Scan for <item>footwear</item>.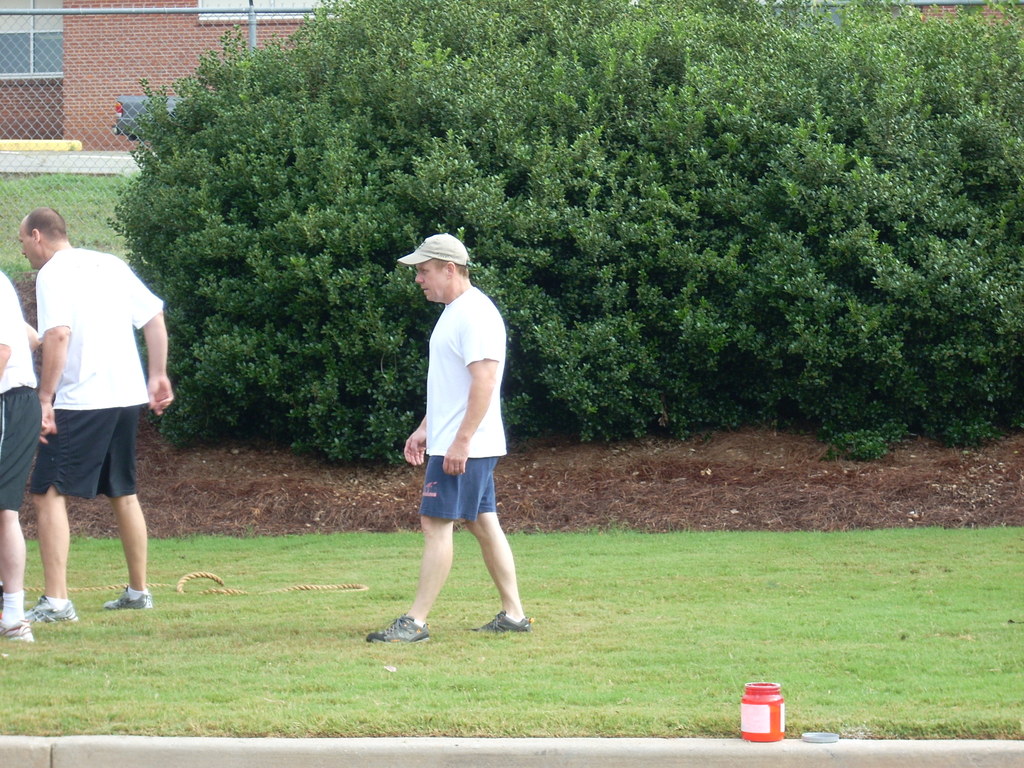
Scan result: <region>0, 622, 35, 642</region>.
